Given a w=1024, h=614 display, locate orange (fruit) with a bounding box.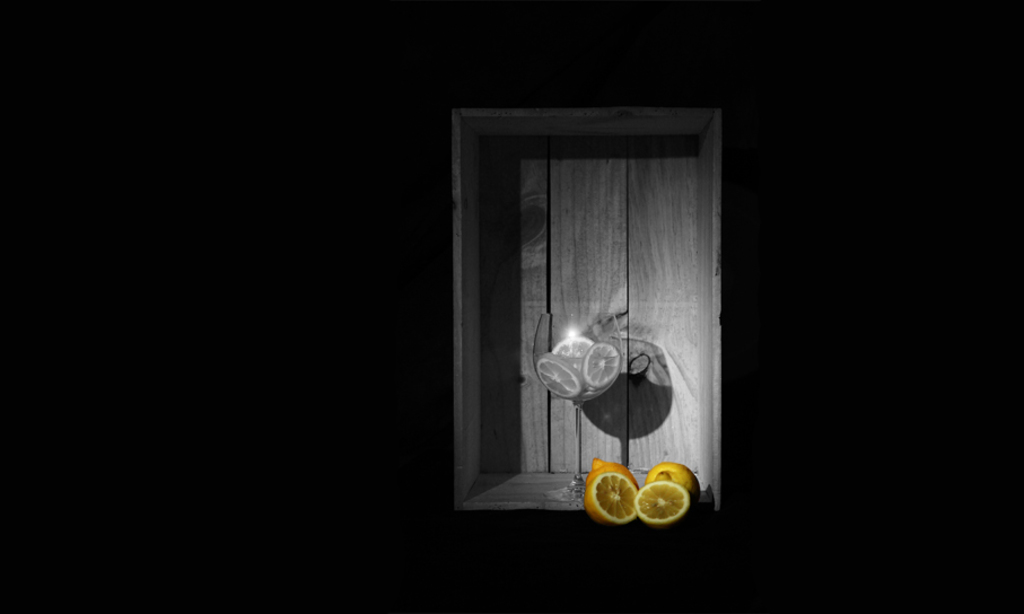
Located: locate(584, 460, 641, 488).
